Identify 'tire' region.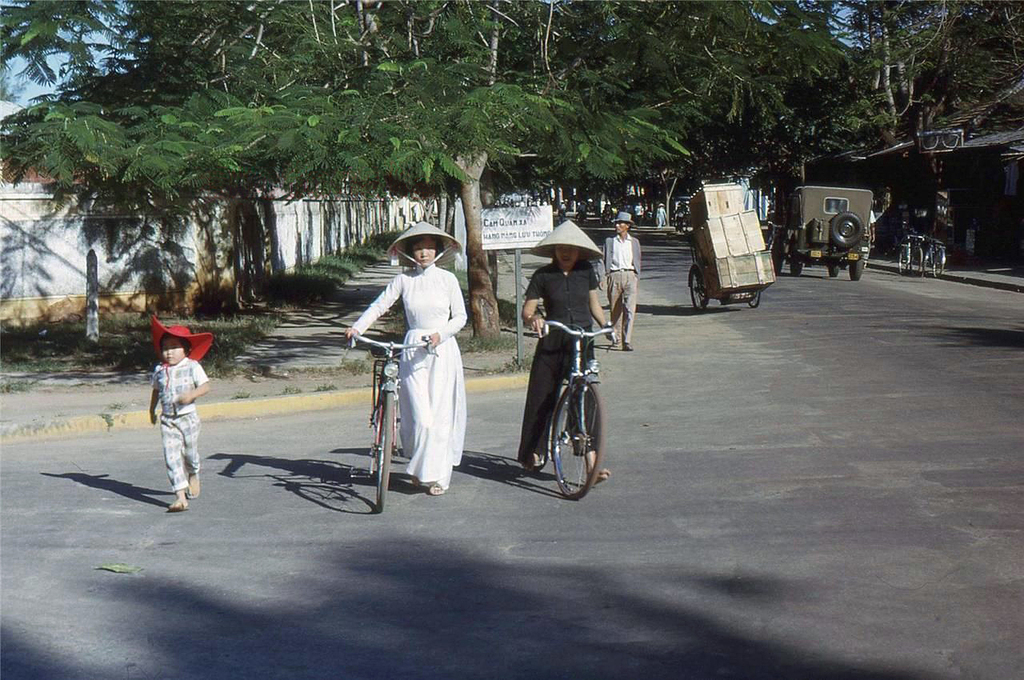
Region: <bbox>834, 212, 862, 249</bbox>.
